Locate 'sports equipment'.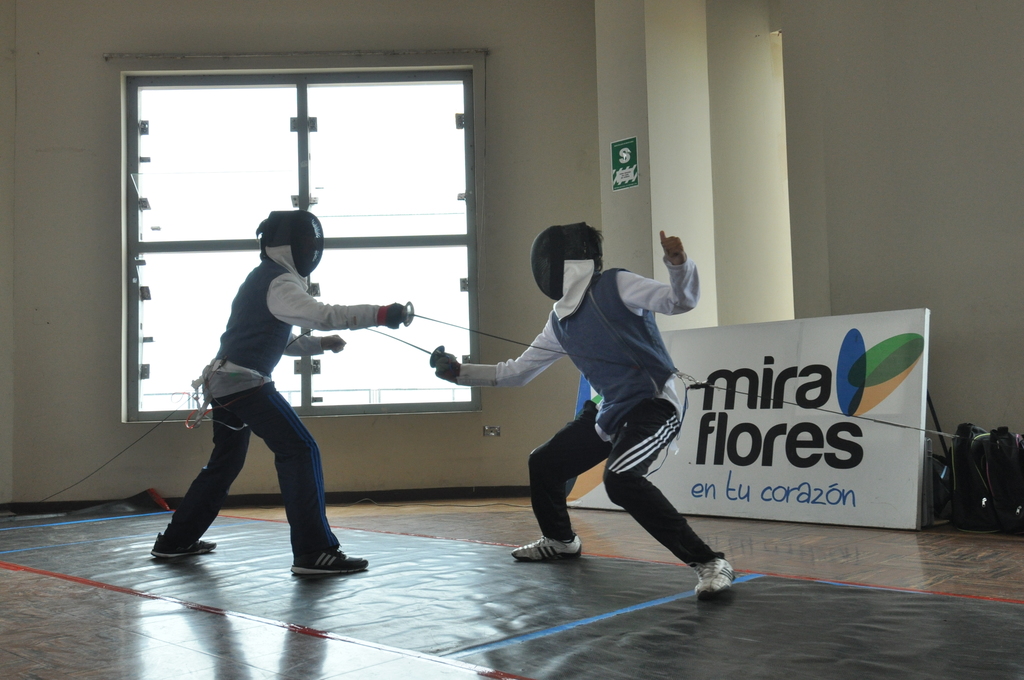
Bounding box: 693:557:738:598.
